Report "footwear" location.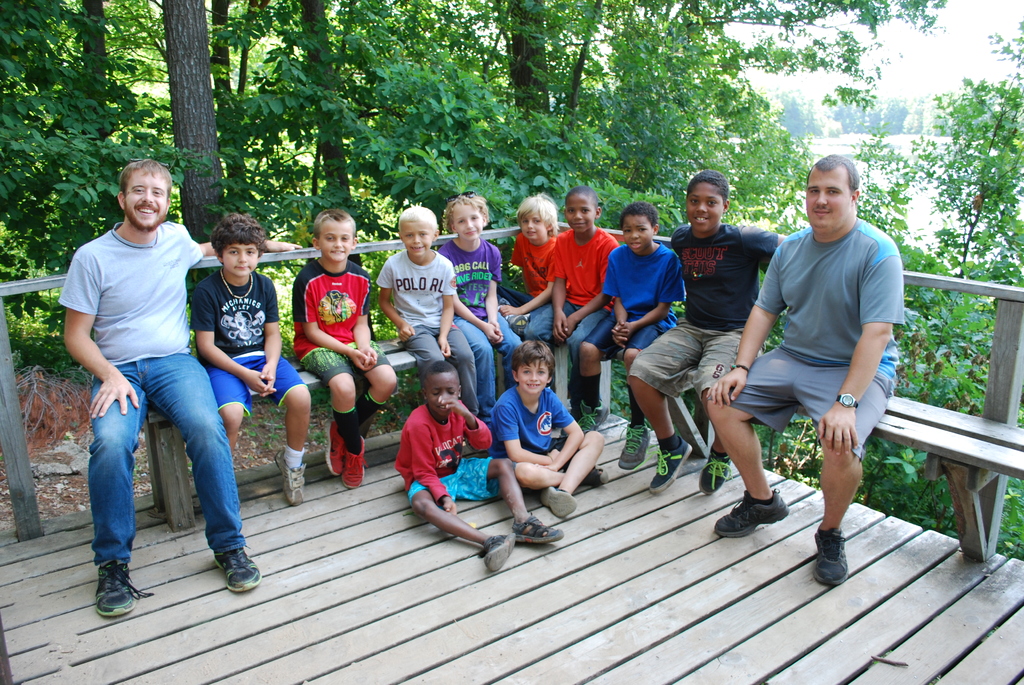
Report: crop(645, 436, 691, 494).
